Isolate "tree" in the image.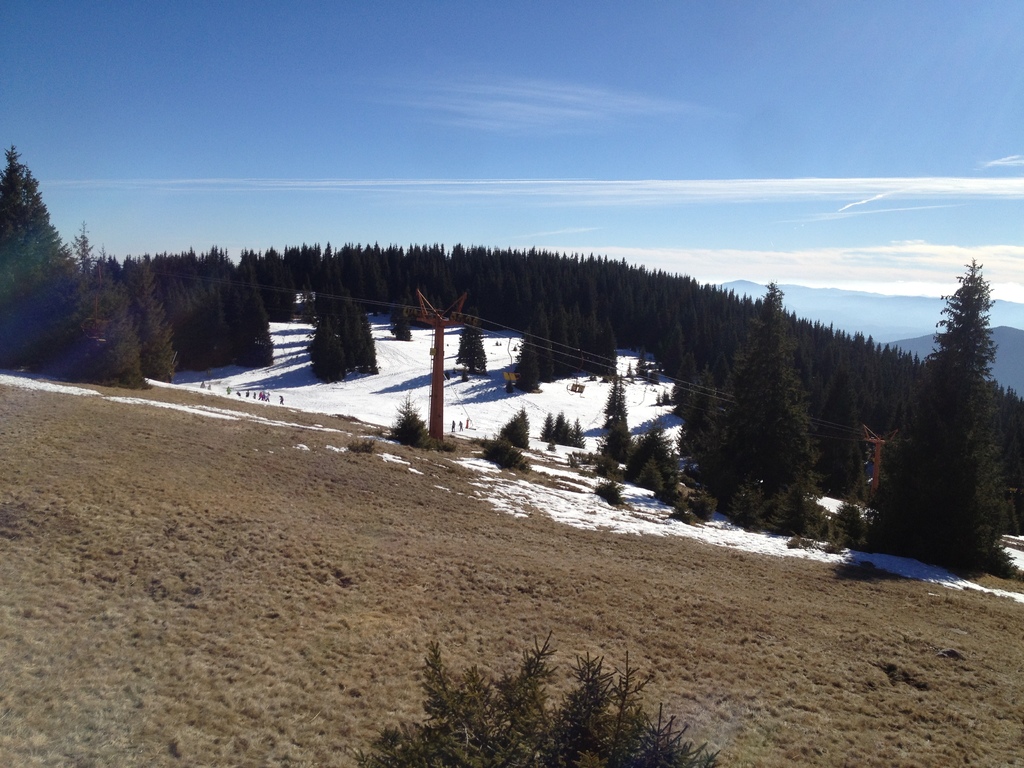
Isolated region: bbox=(457, 309, 490, 377).
